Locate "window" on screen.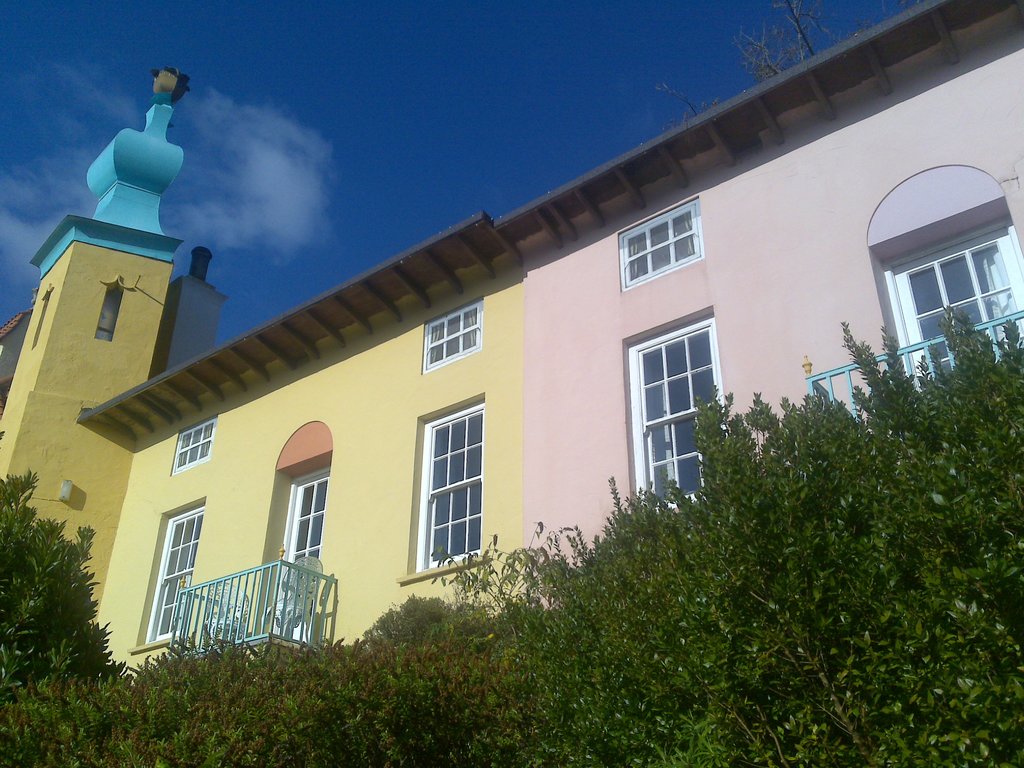
On screen at locate(415, 403, 496, 568).
